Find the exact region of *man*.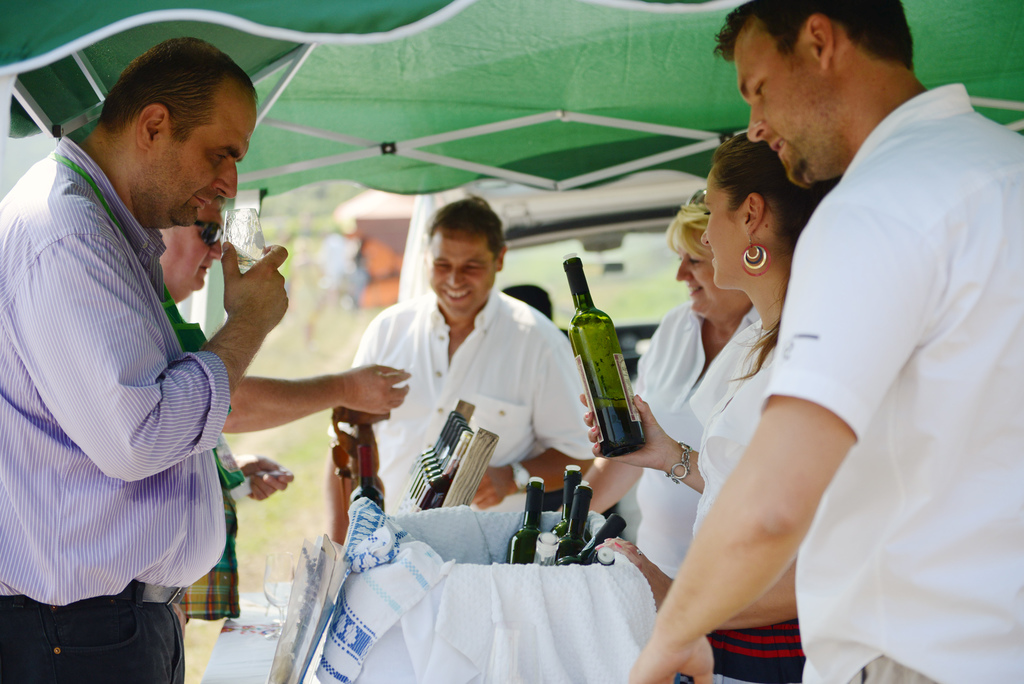
Exact region: (624,0,1023,683).
